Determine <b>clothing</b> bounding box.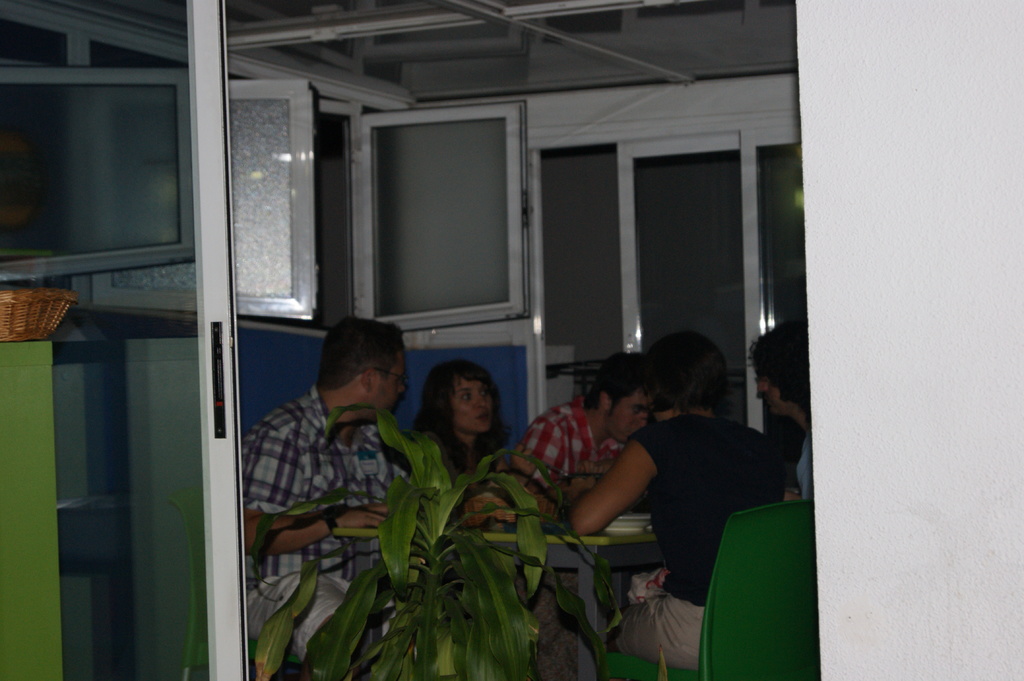
Determined: x1=486 y1=397 x2=619 y2=517.
